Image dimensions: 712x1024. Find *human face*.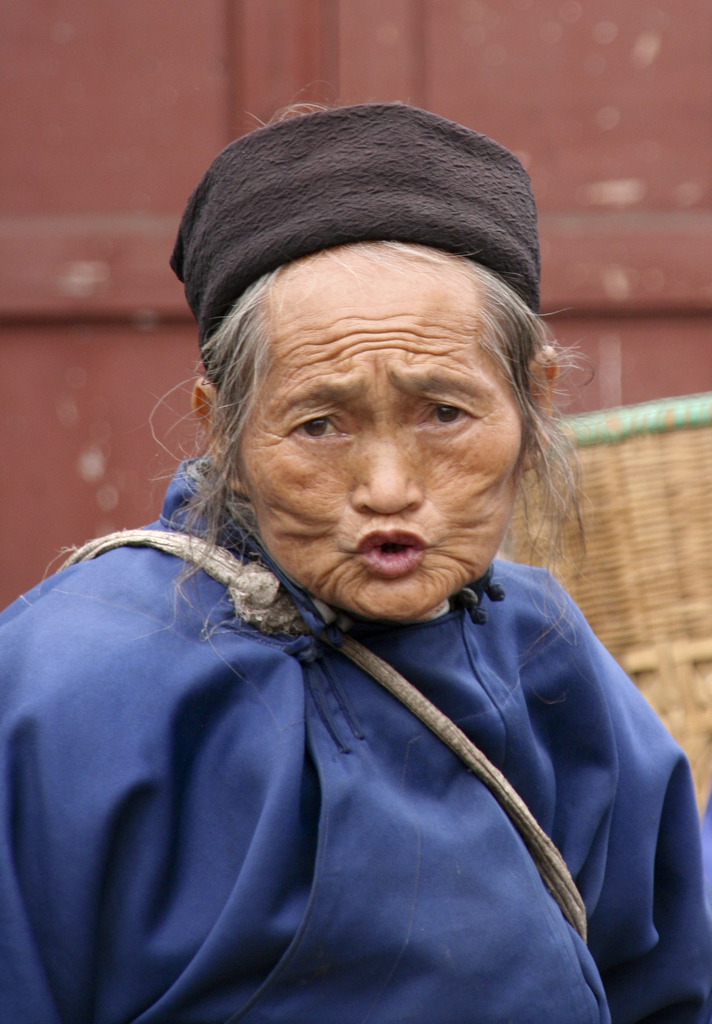
<bbox>232, 244, 522, 620</bbox>.
